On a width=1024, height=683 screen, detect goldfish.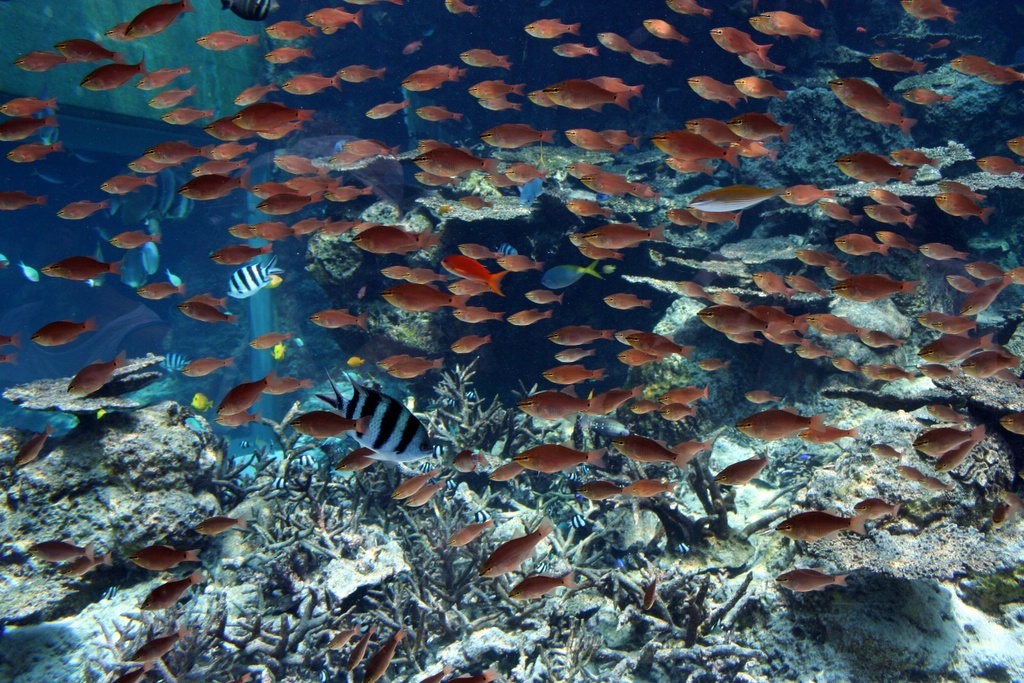
bbox=(384, 357, 443, 382).
